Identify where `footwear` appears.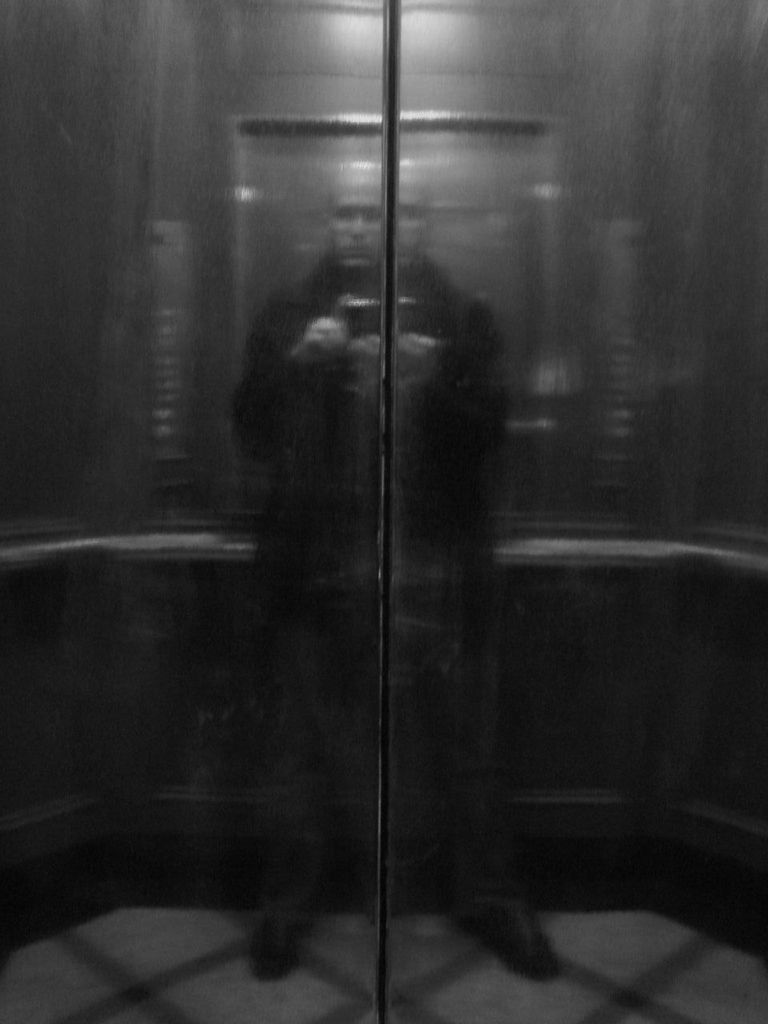
Appears at <region>470, 915, 557, 980</region>.
